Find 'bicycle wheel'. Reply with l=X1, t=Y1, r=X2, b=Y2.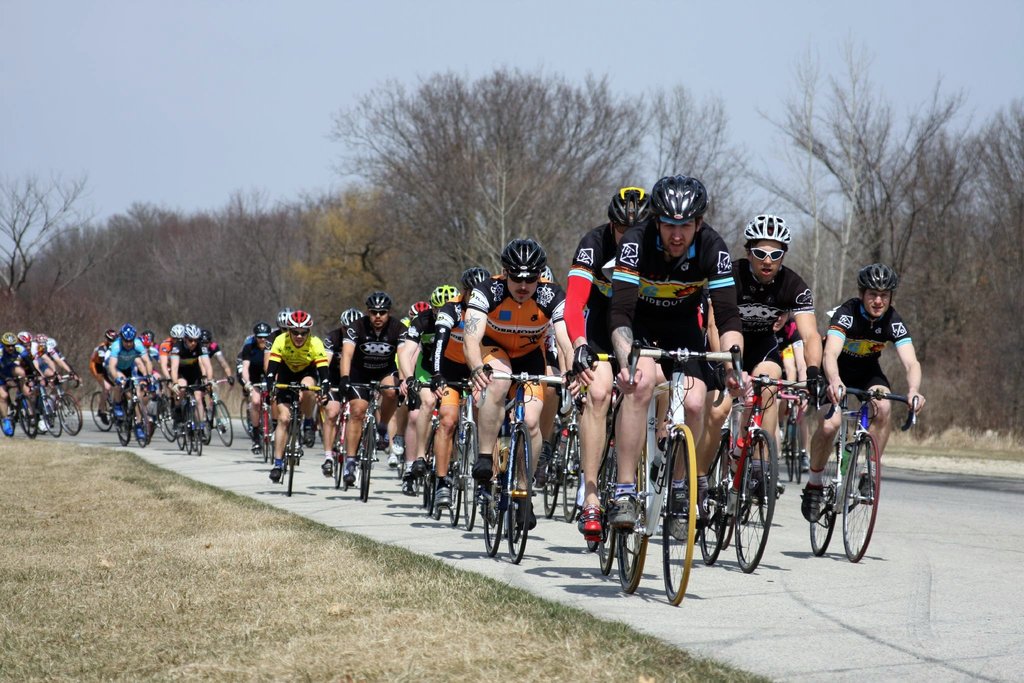
l=505, t=421, r=532, b=566.
